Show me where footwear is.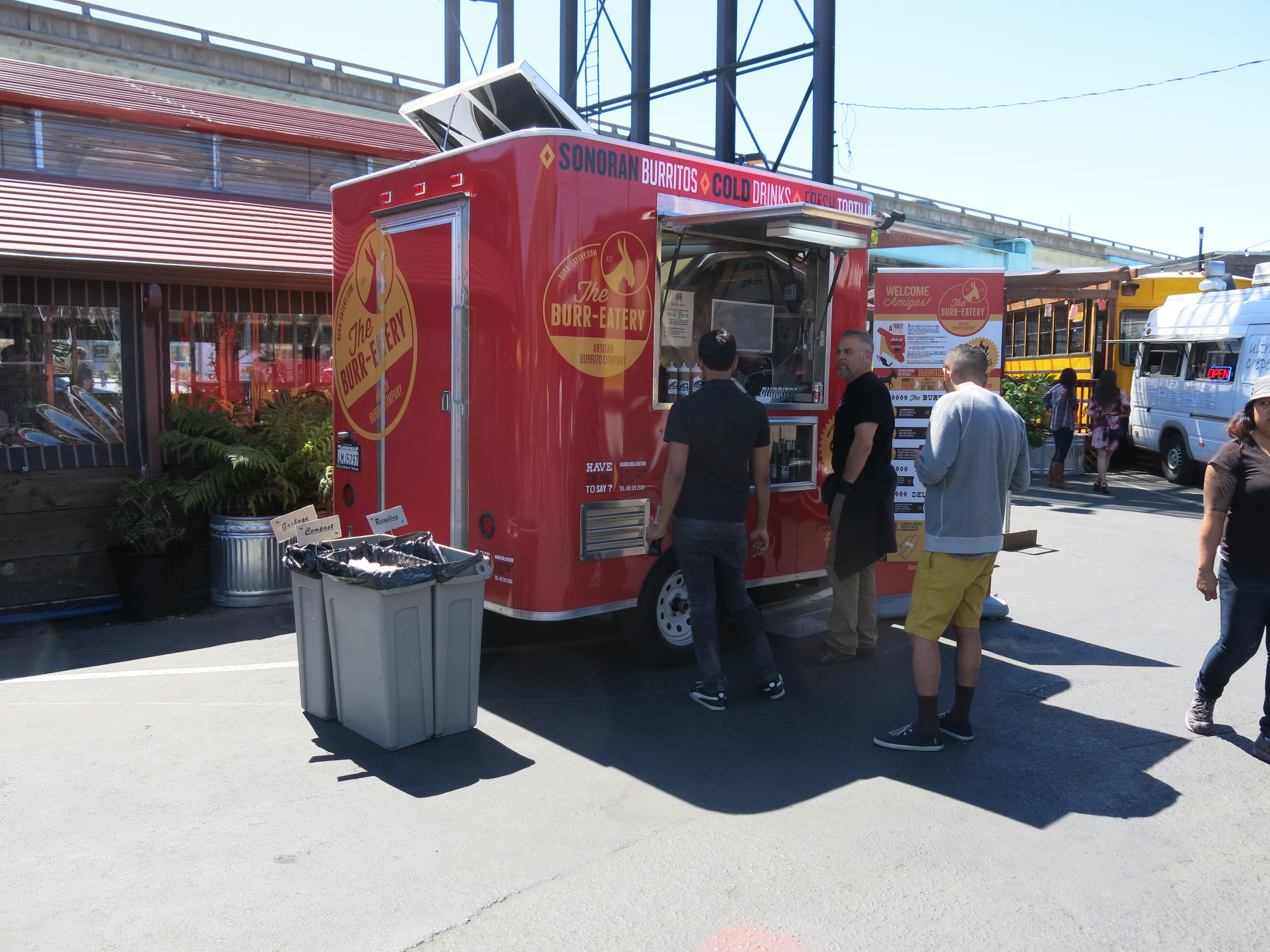
footwear is at <box>376,221,385,234</box>.
